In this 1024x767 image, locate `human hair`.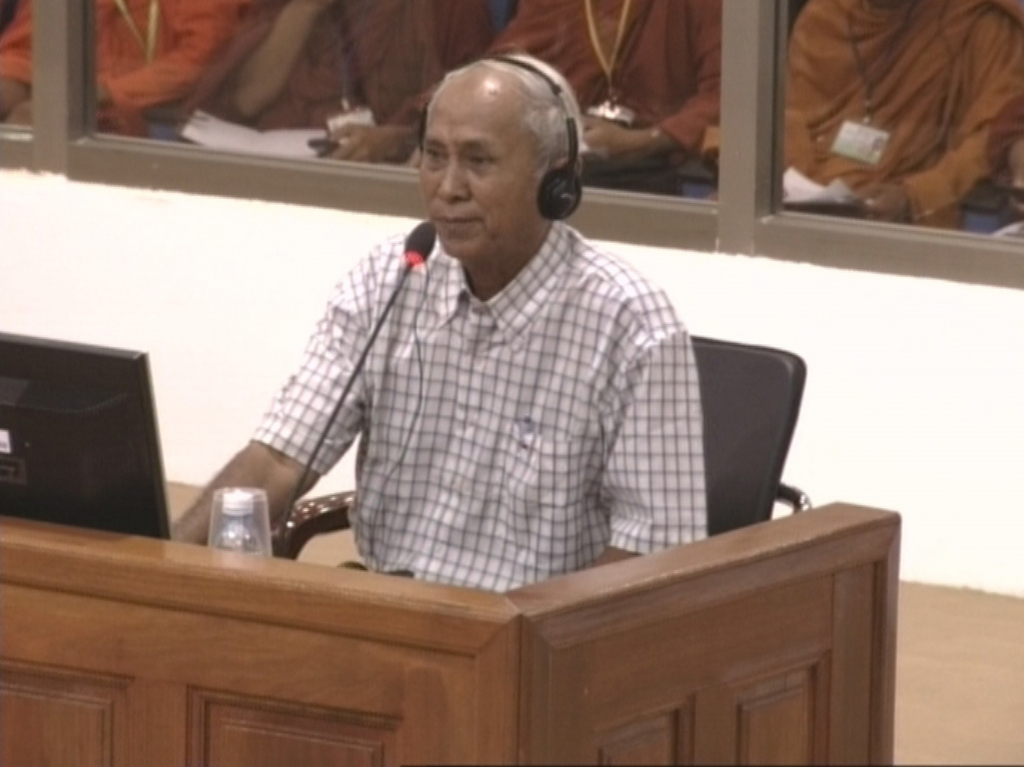
Bounding box: bbox=[420, 49, 588, 178].
